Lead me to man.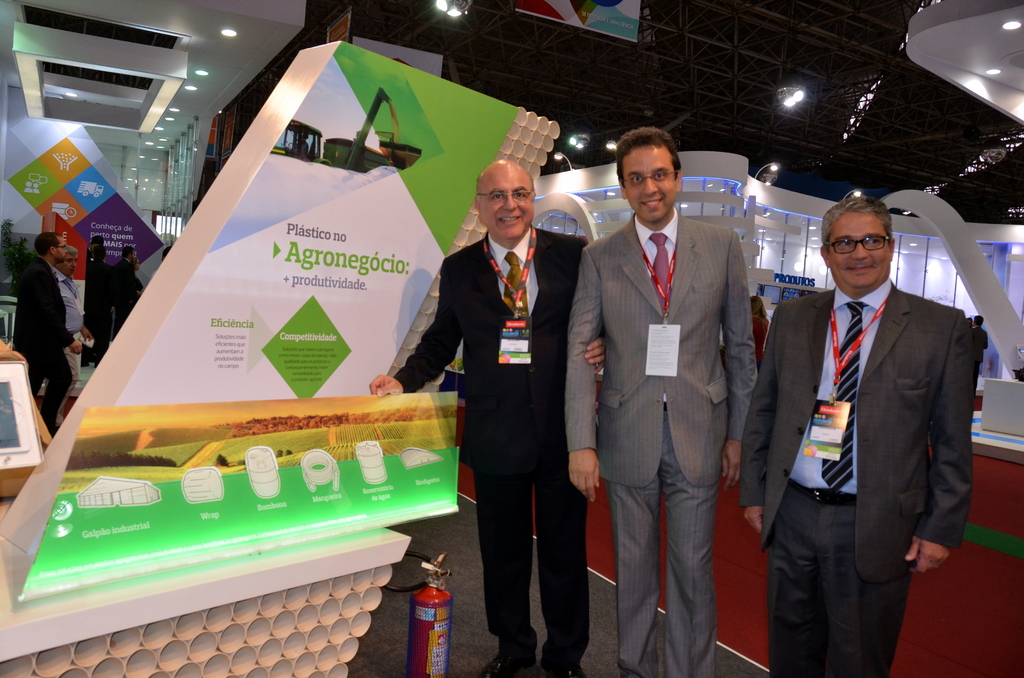
Lead to <box>972,314,989,357</box>.
